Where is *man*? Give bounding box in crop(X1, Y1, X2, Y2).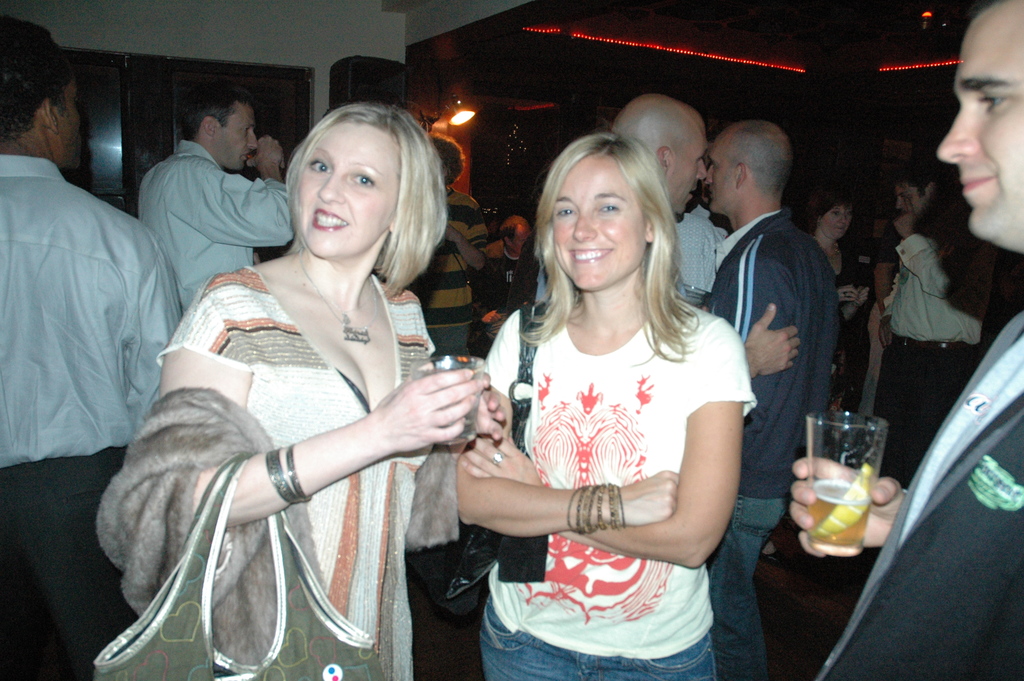
crop(0, 14, 184, 680).
